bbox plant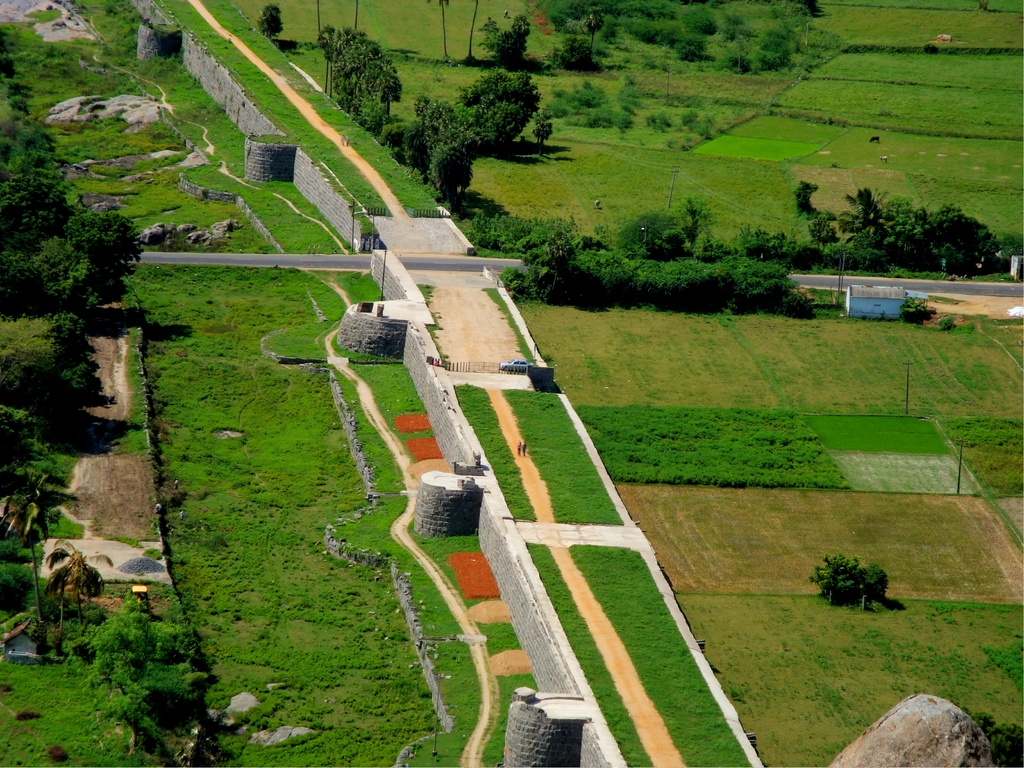
left=429, top=134, right=483, bottom=199
